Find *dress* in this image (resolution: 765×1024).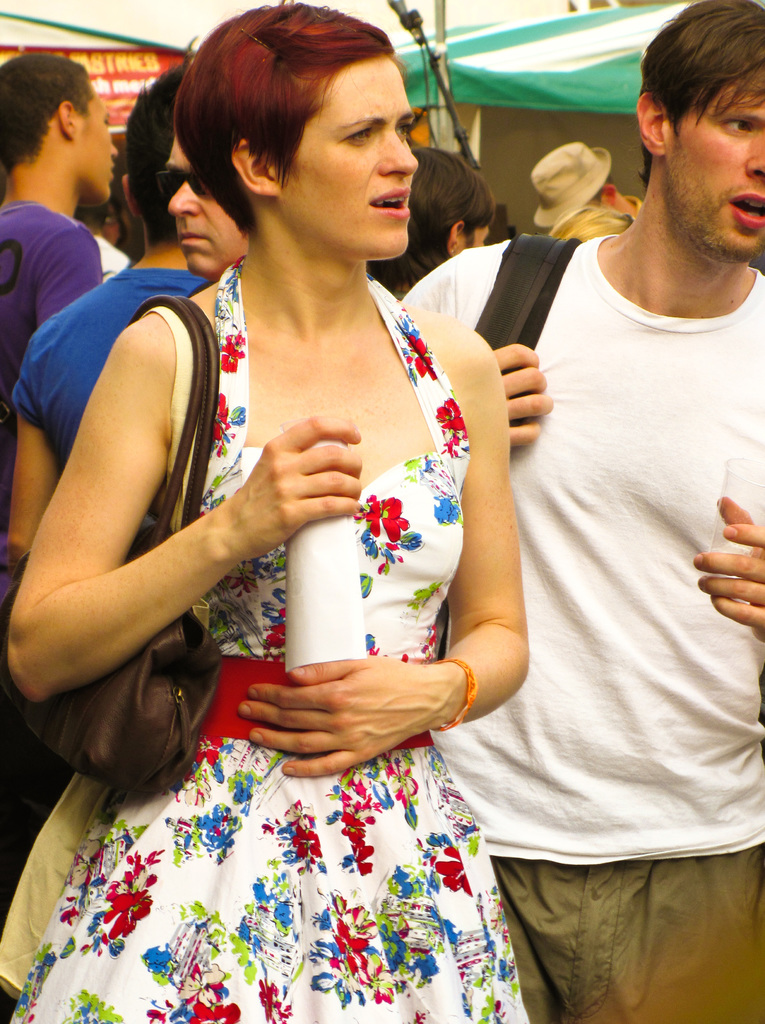
region(5, 257, 529, 1023).
